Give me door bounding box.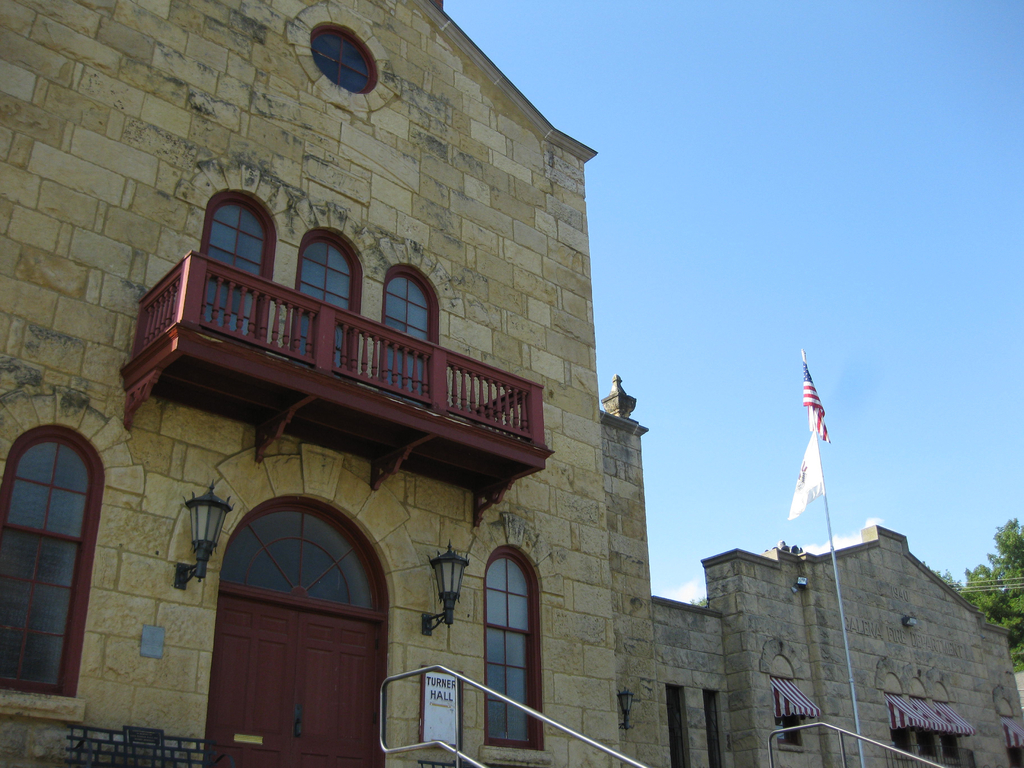
region(181, 502, 394, 764).
